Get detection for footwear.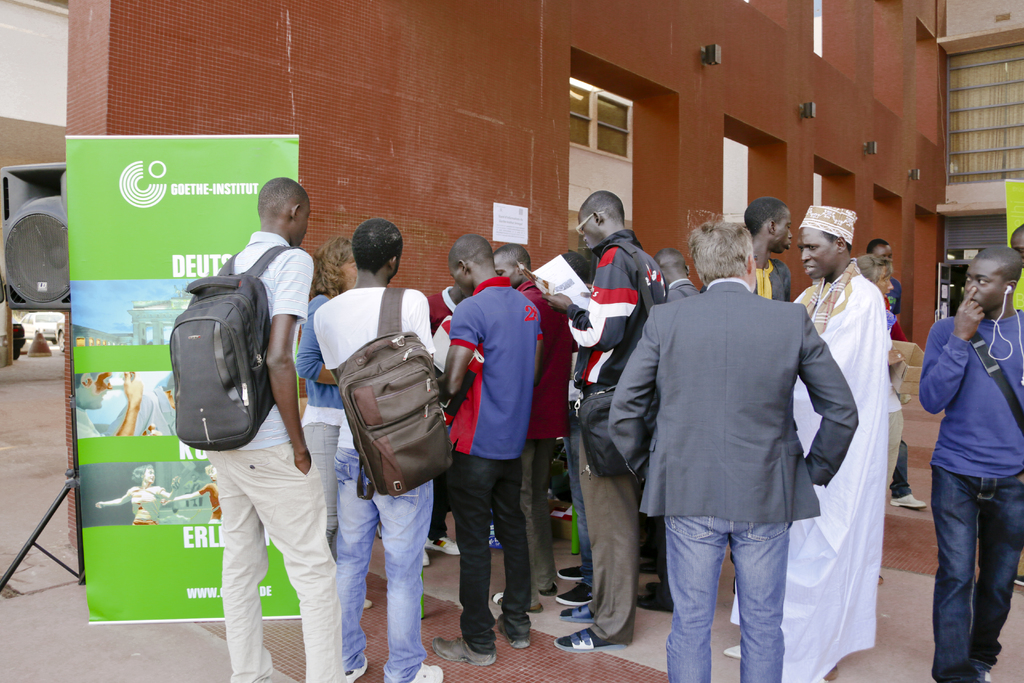
Detection: left=632, top=595, right=675, bottom=614.
